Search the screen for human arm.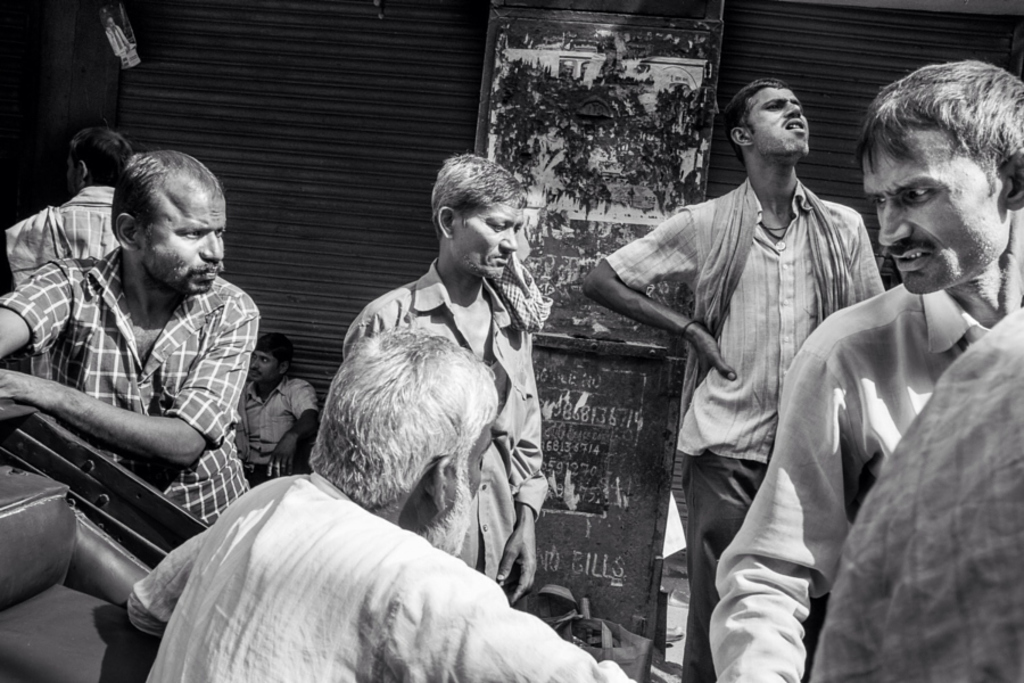
Found at box(834, 205, 887, 320).
